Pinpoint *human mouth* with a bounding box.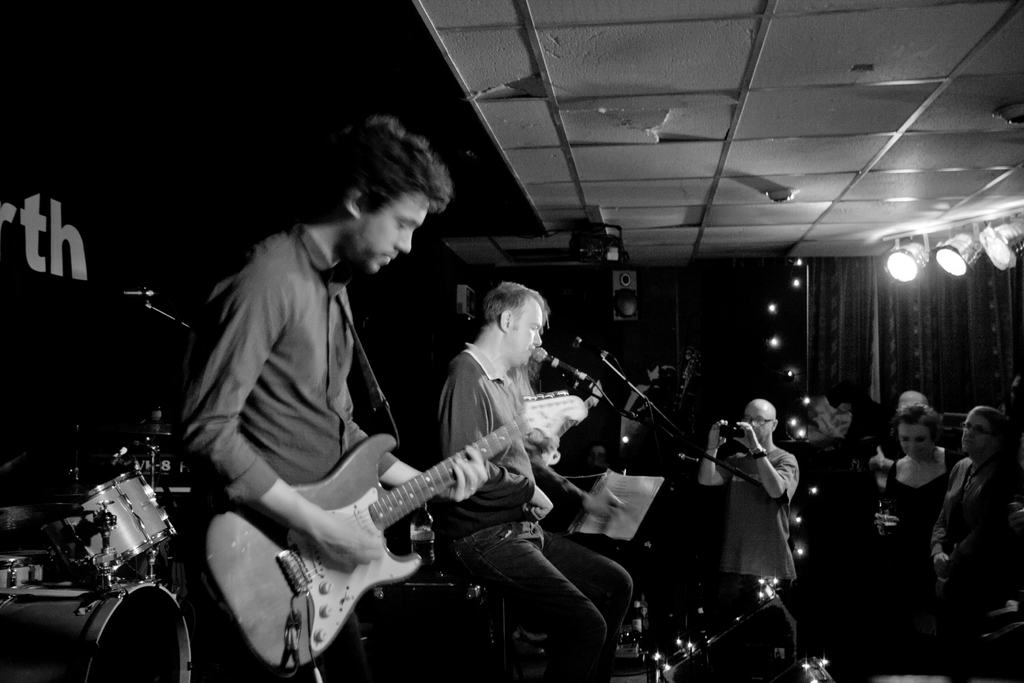
BBox(379, 251, 396, 263).
